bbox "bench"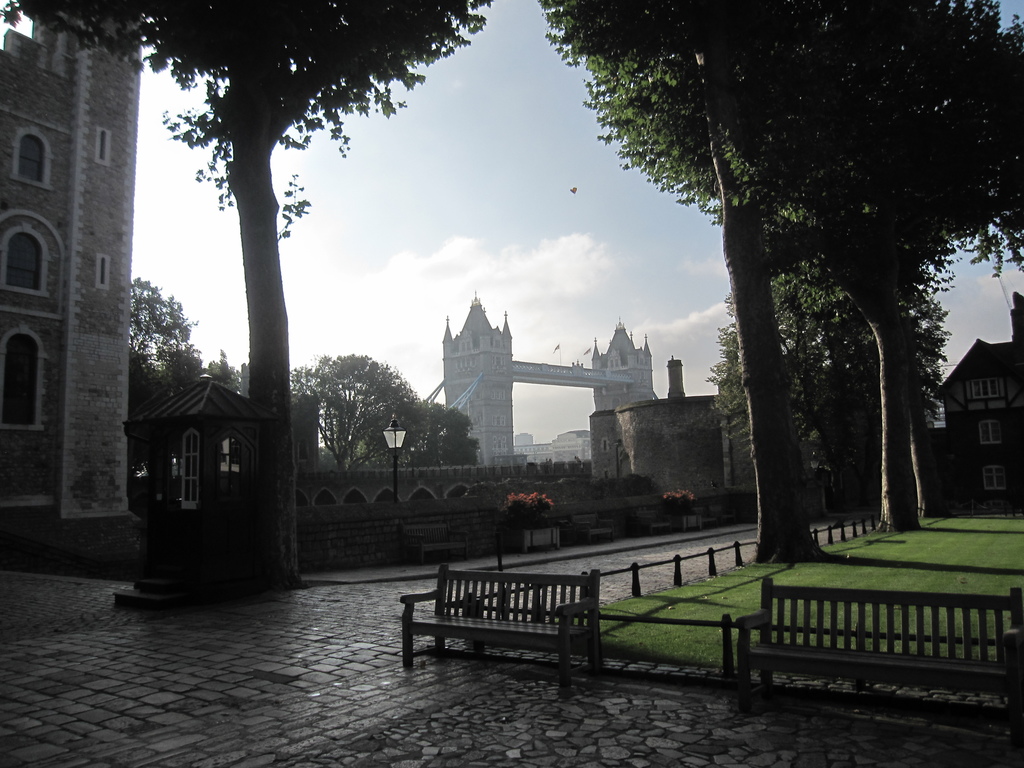
740:576:1023:717
